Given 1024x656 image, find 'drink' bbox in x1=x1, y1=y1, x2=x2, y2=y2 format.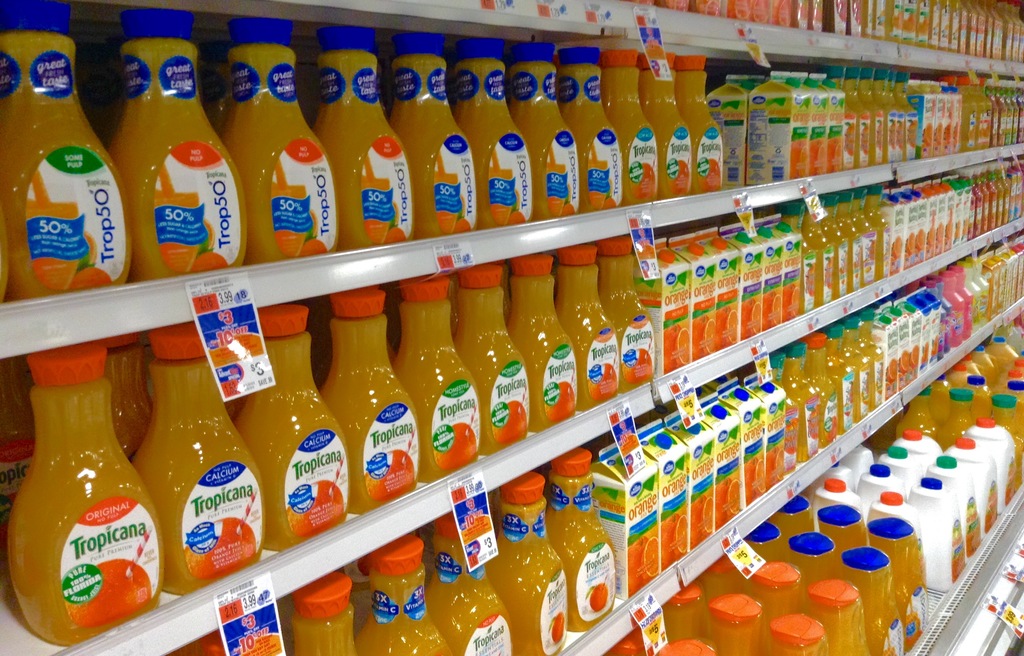
x1=132, y1=322, x2=260, y2=599.
